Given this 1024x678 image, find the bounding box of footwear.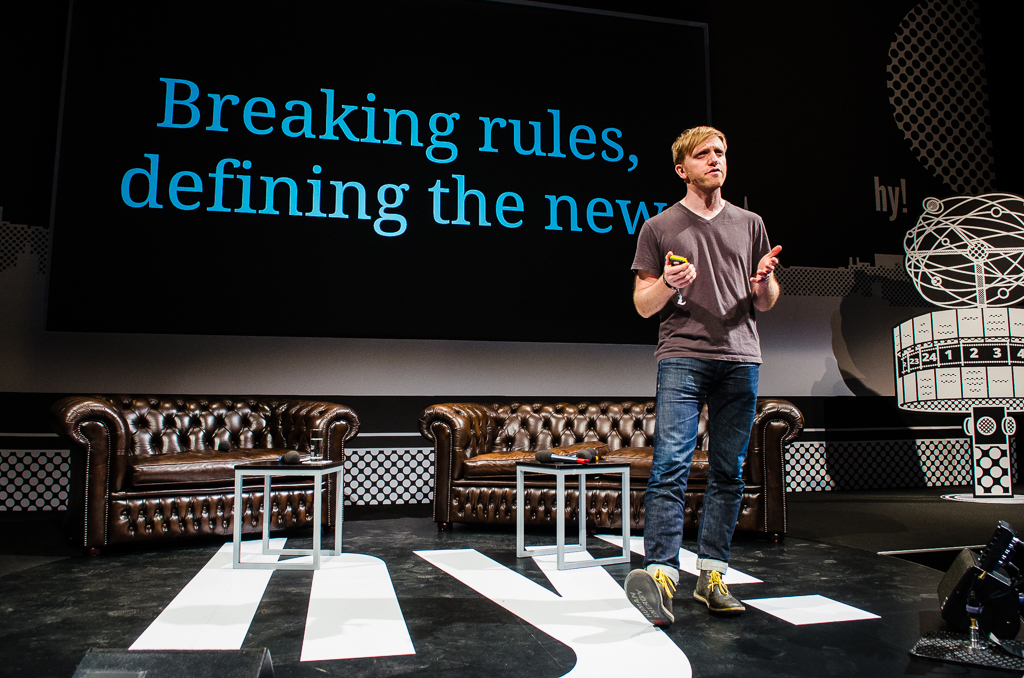
crop(623, 566, 674, 627).
